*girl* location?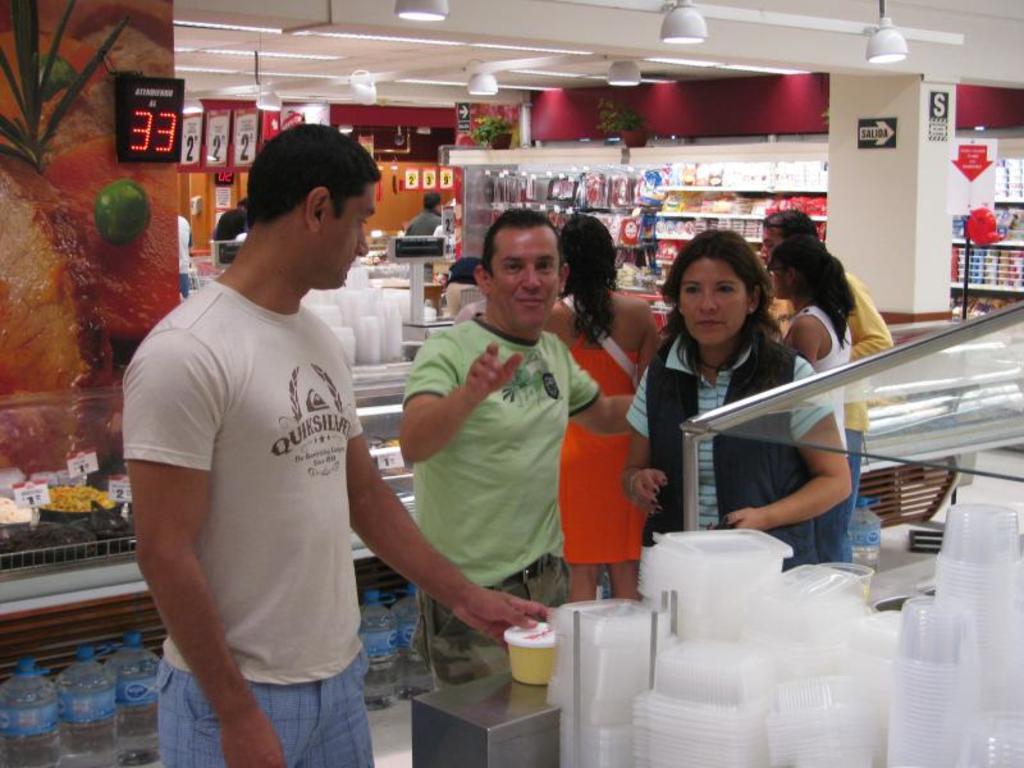
x1=613, y1=230, x2=849, y2=558
